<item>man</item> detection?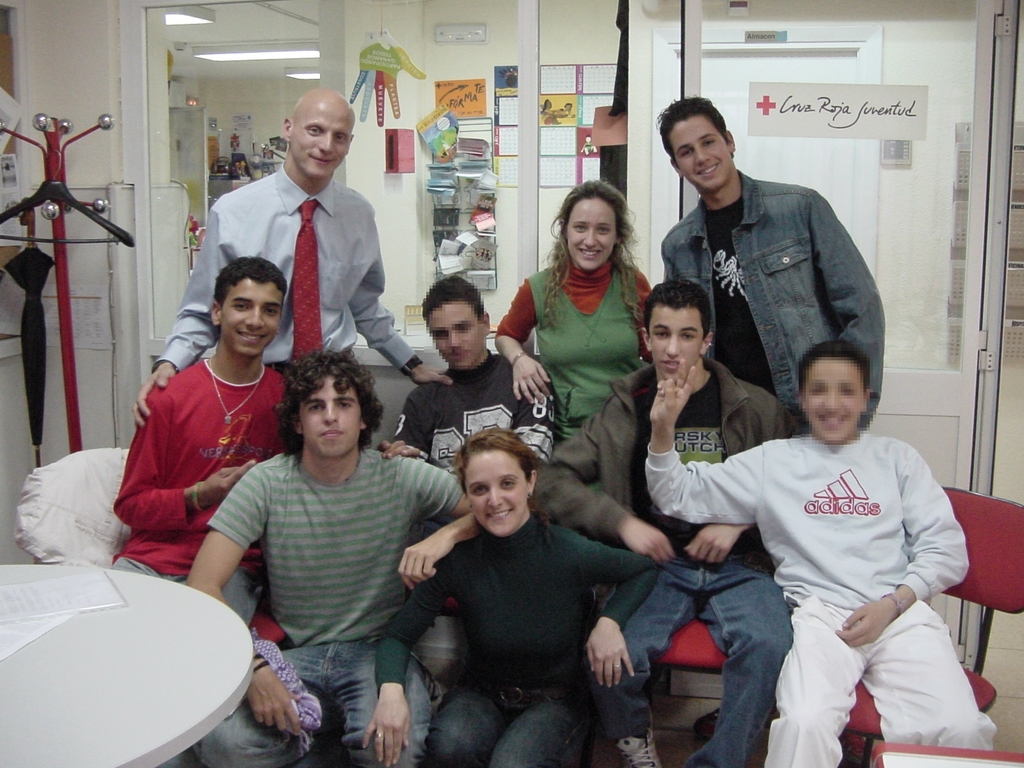
bbox=(374, 277, 562, 513)
